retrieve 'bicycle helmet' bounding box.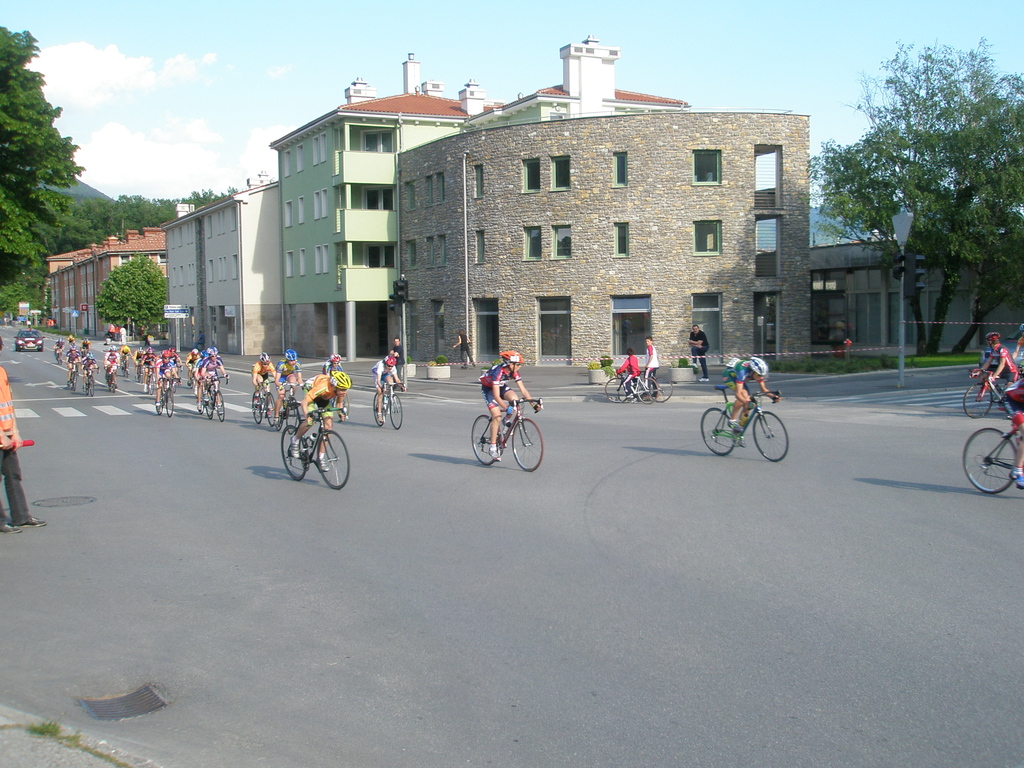
Bounding box: pyautogui.locateOnScreen(282, 349, 297, 364).
